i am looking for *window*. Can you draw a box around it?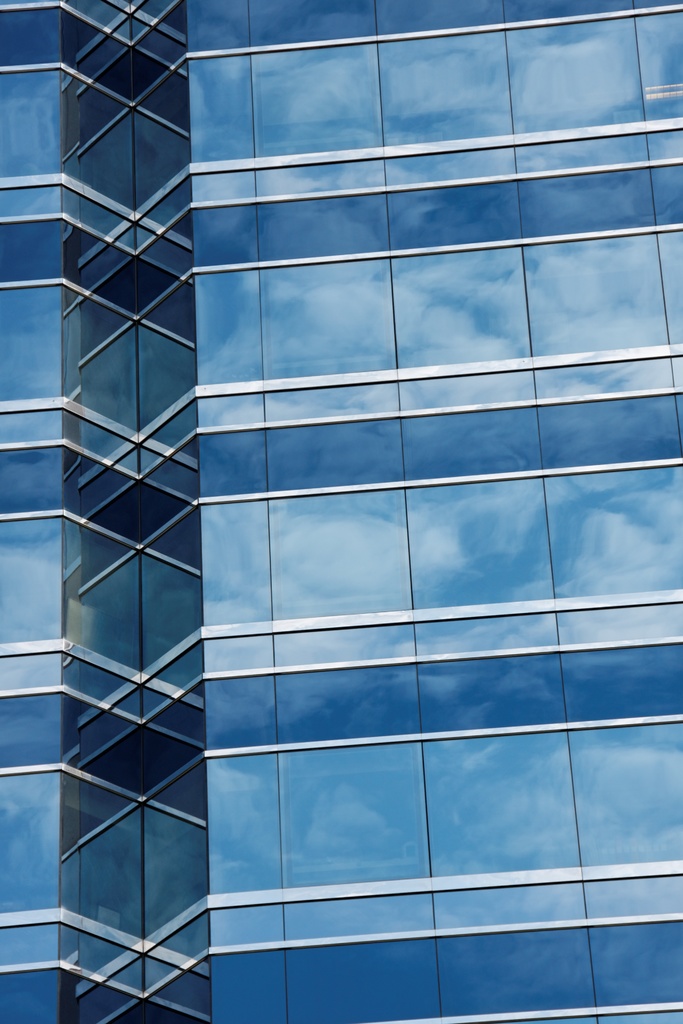
Sure, the bounding box is (x1=261, y1=258, x2=391, y2=378).
